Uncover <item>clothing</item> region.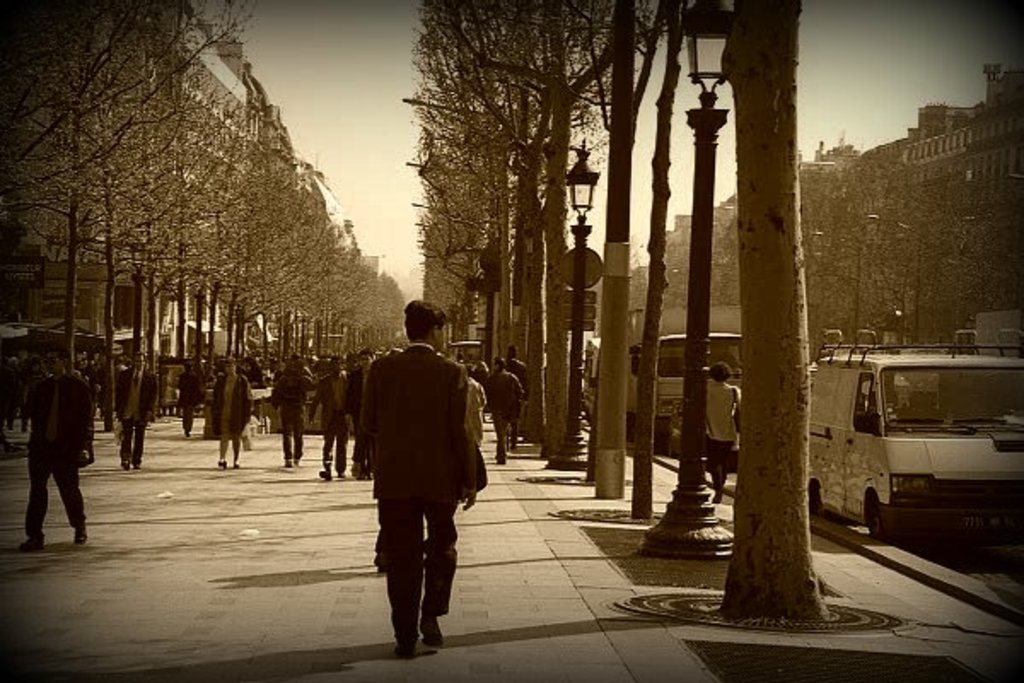
Uncovered: Rect(212, 371, 251, 461).
